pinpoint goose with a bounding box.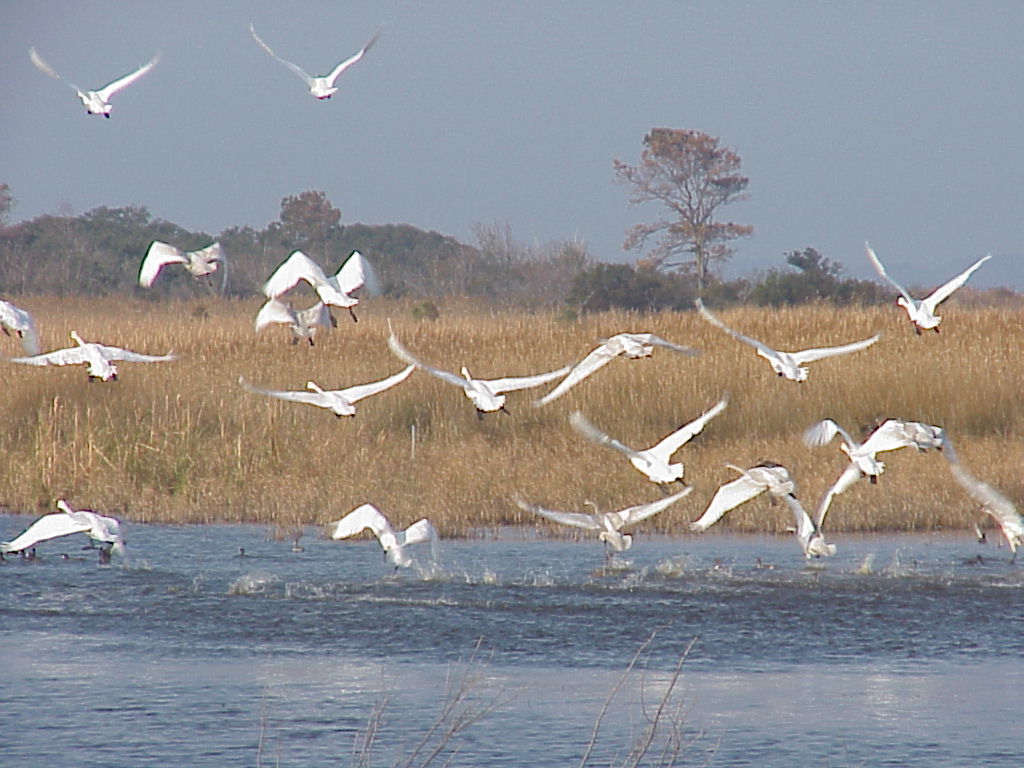
bbox=(16, 323, 169, 377).
